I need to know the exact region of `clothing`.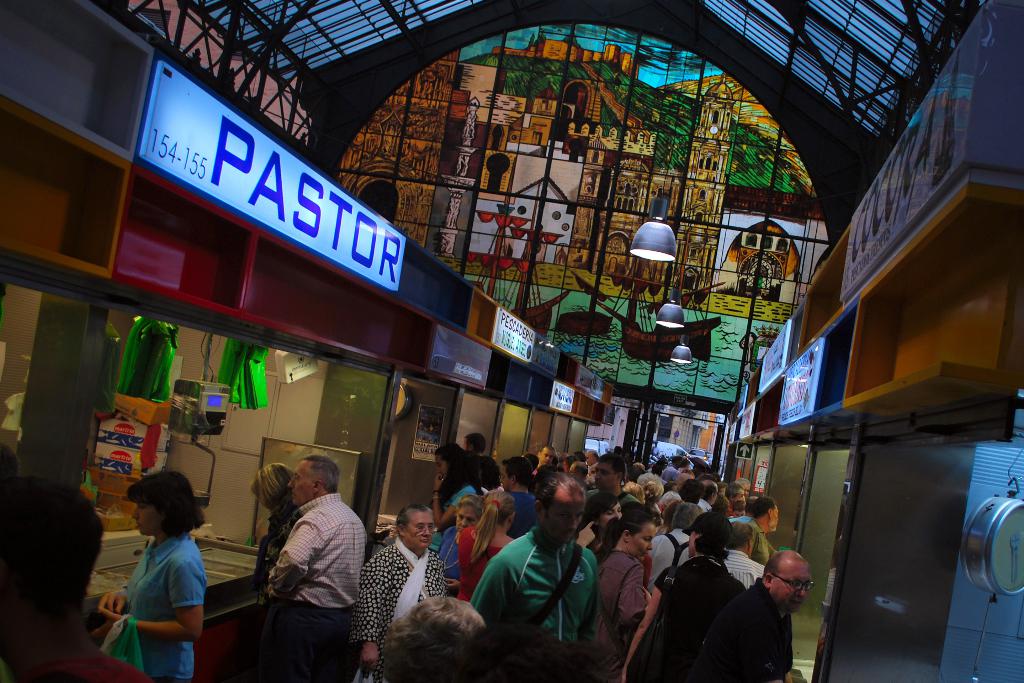
Region: l=109, t=525, r=205, b=652.
